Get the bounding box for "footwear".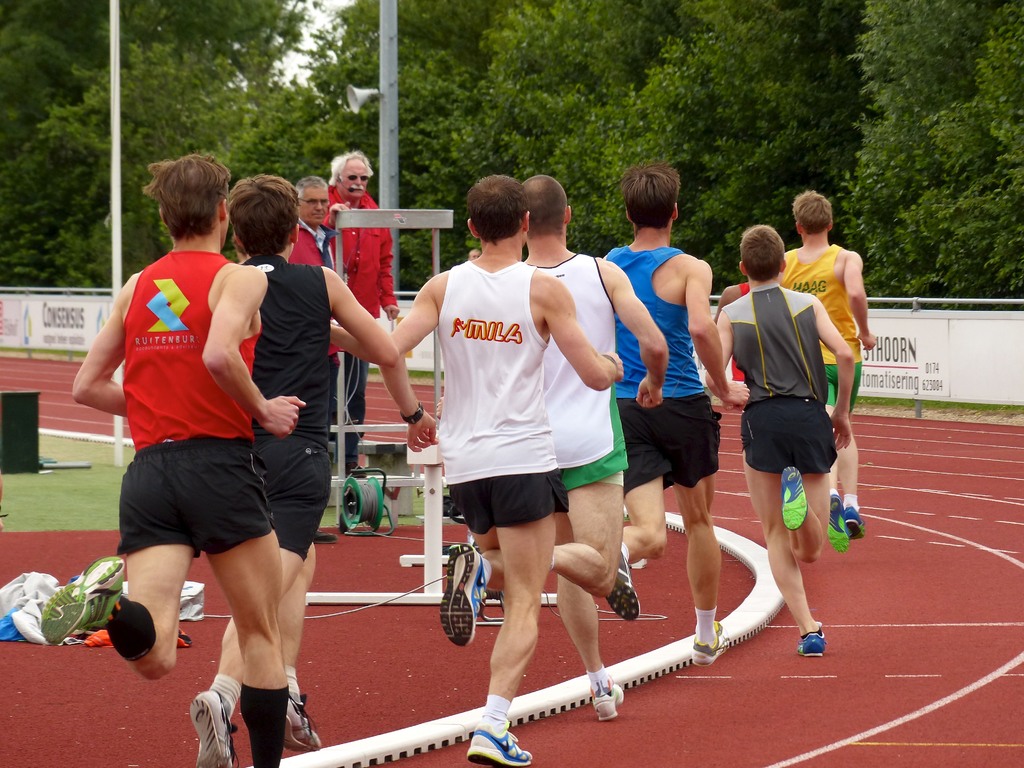
<bbox>438, 541, 490, 651</bbox>.
